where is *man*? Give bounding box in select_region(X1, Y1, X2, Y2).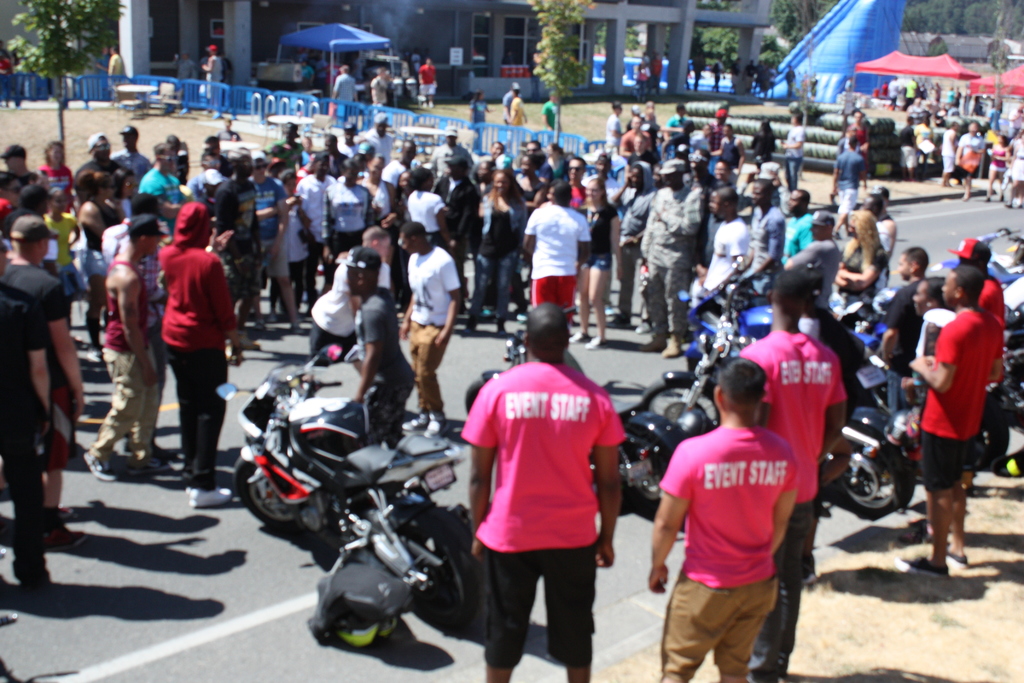
select_region(298, 56, 315, 93).
